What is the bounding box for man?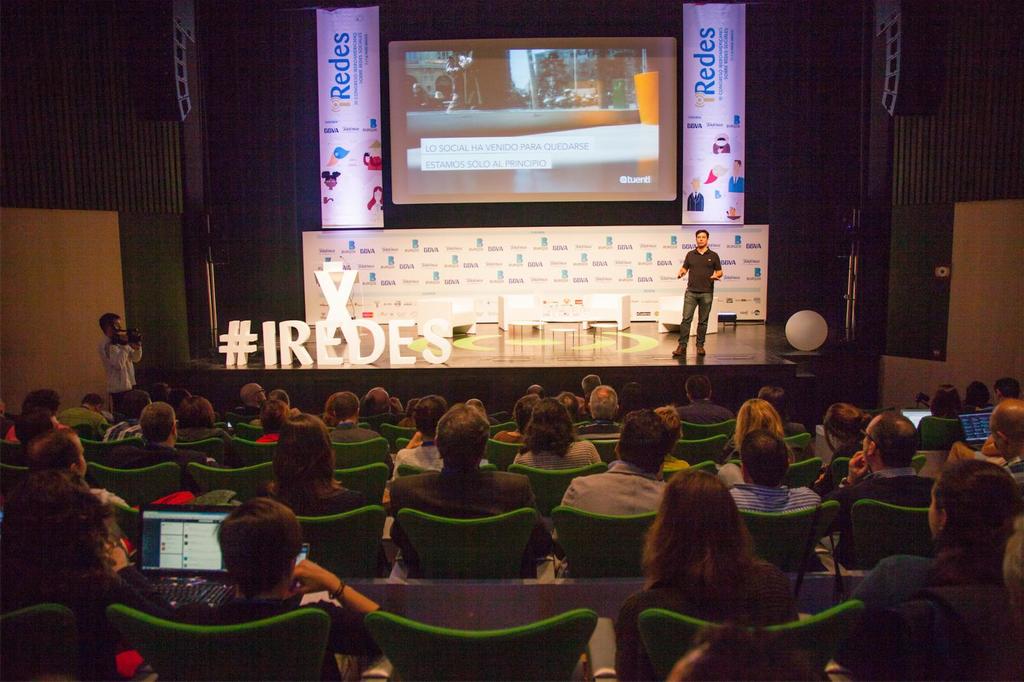
<region>988, 397, 1023, 474</region>.
